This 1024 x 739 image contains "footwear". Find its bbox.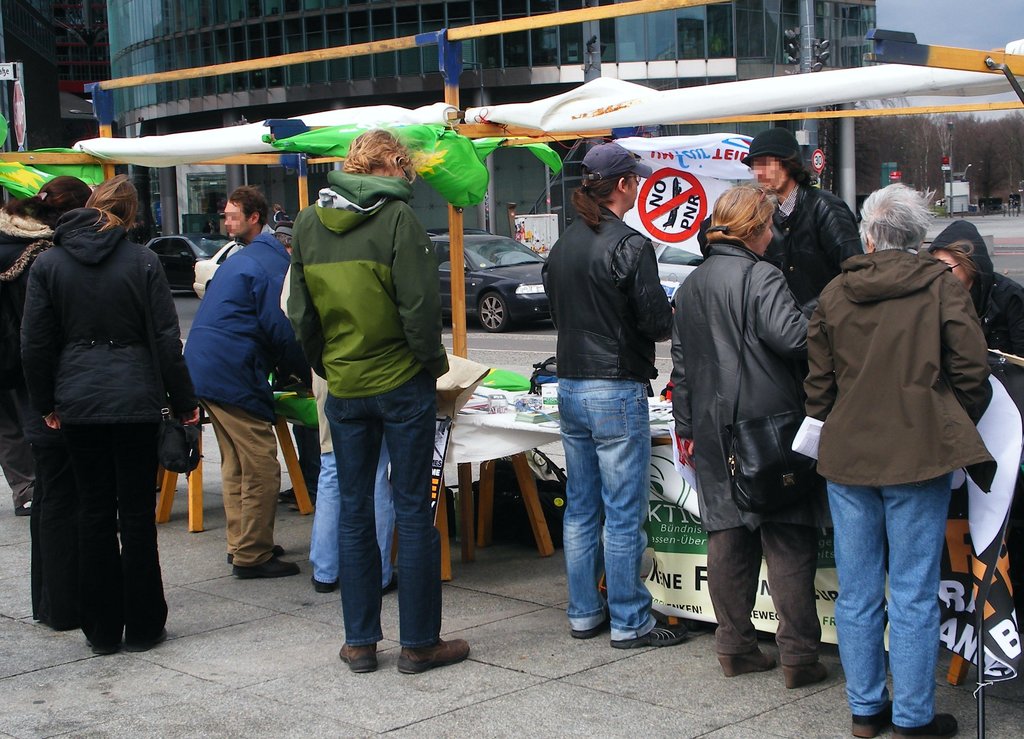
<region>13, 499, 32, 516</region>.
